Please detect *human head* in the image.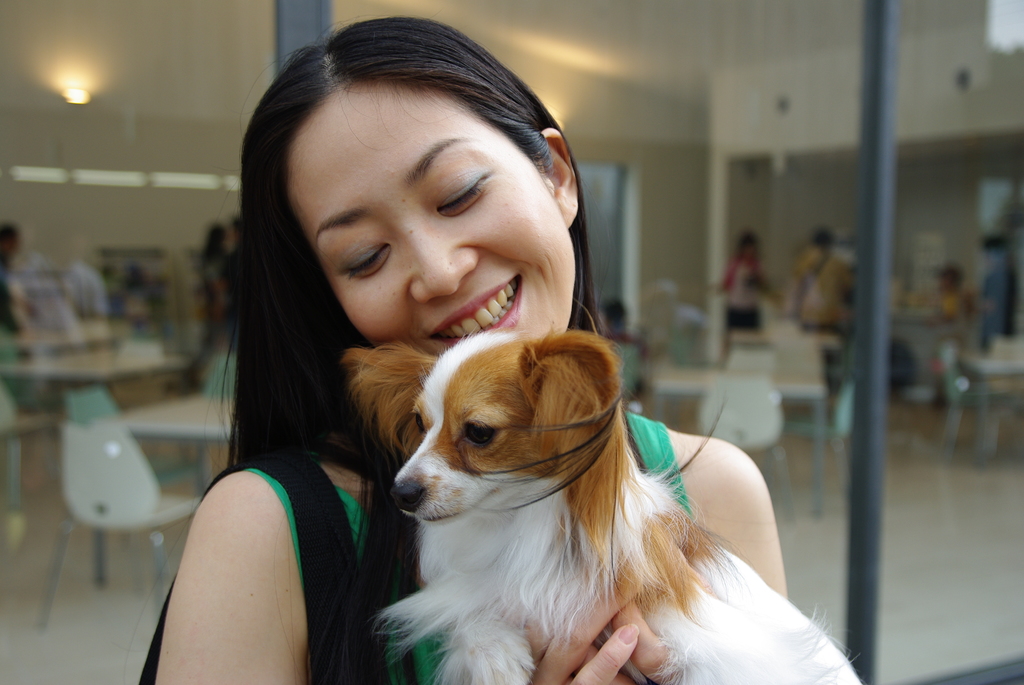
810:226:833:248.
